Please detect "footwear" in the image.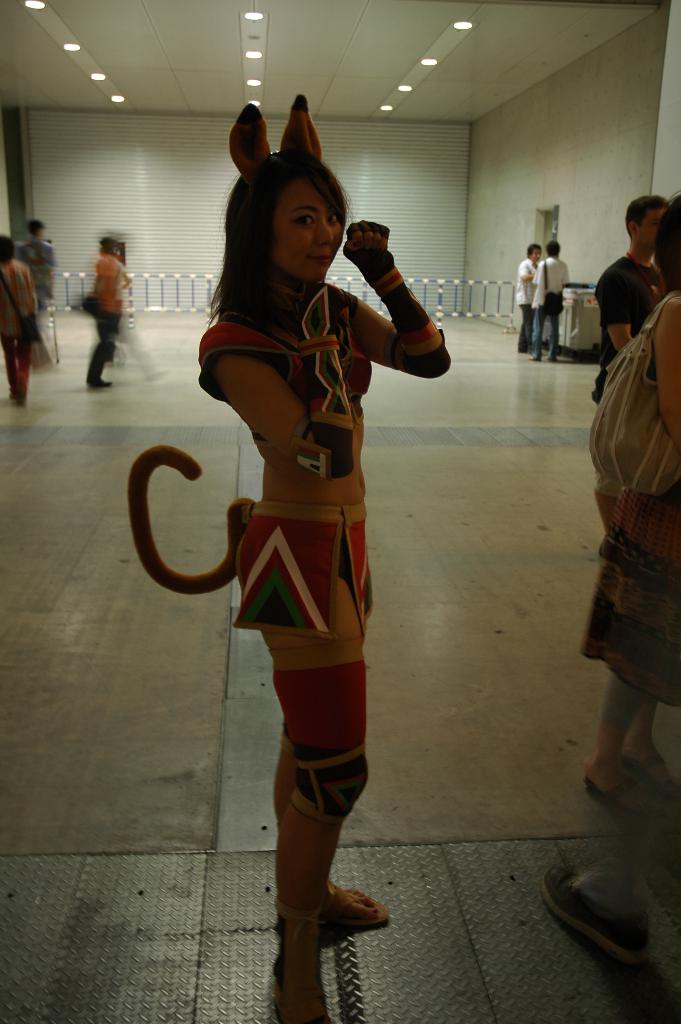
select_region(614, 757, 680, 803).
